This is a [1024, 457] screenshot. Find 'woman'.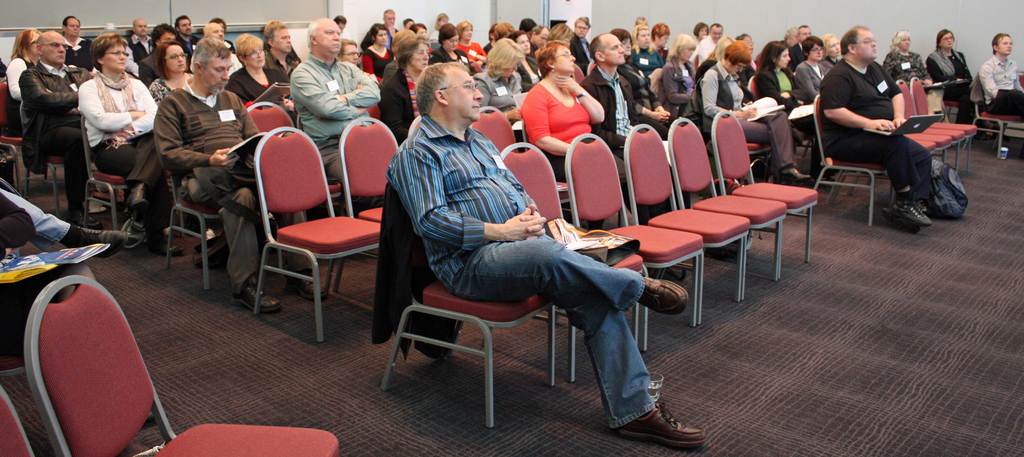
Bounding box: <box>66,37,172,258</box>.
